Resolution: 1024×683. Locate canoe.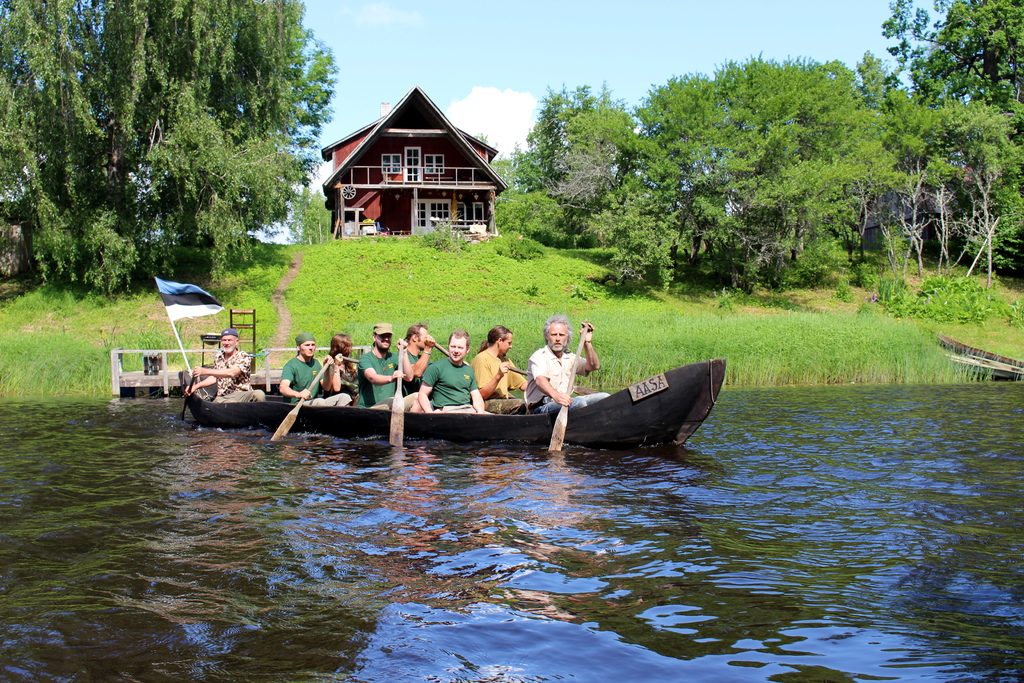
934, 325, 1023, 365.
